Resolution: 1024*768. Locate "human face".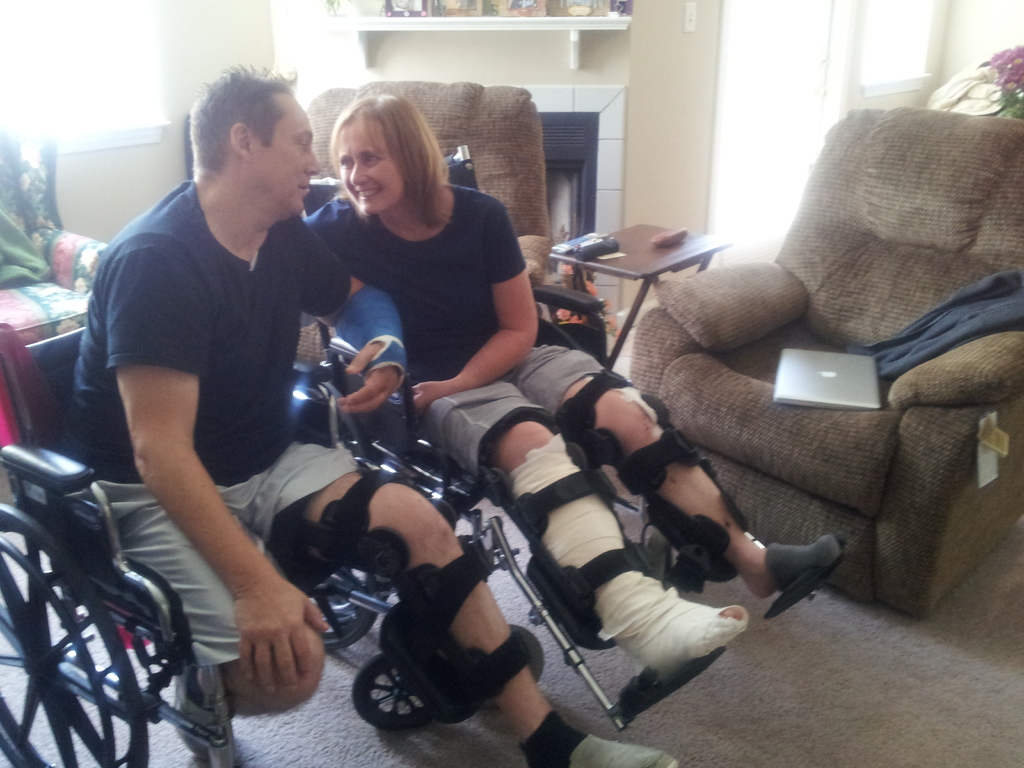
<box>334,116,411,212</box>.
